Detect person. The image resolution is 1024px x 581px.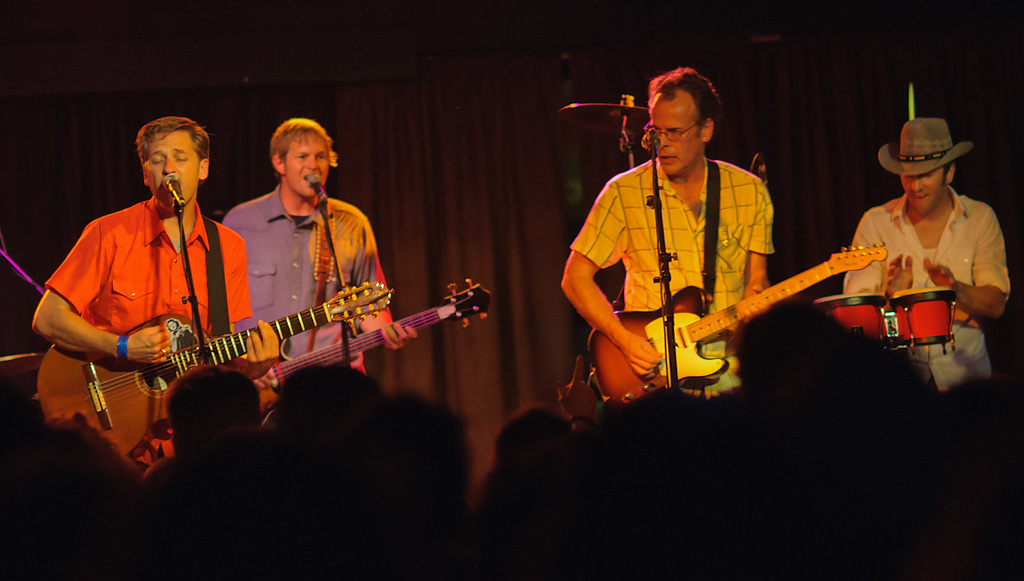
x1=561, y1=65, x2=780, y2=413.
